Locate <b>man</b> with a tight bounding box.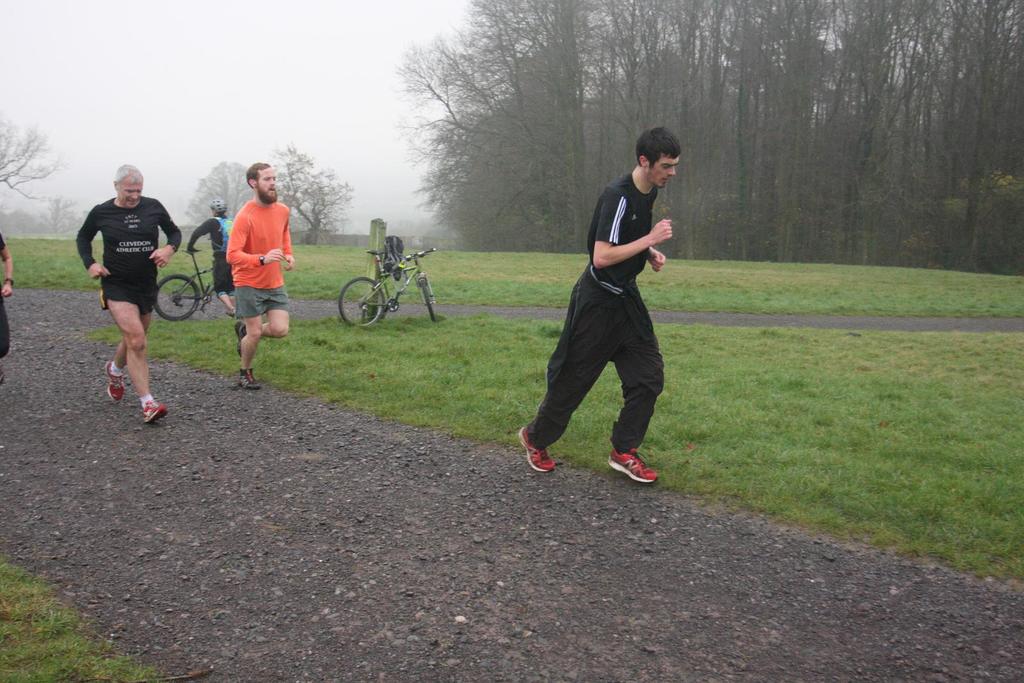
{"left": 72, "top": 159, "right": 184, "bottom": 433}.
